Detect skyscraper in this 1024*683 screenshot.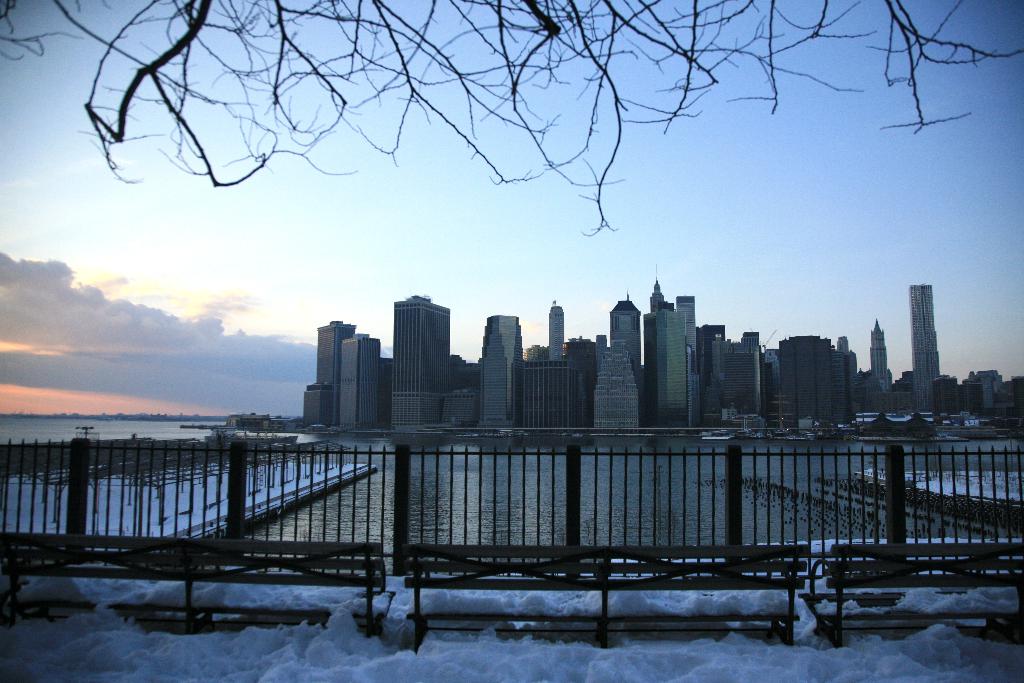
Detection: 476 317 525 432.
